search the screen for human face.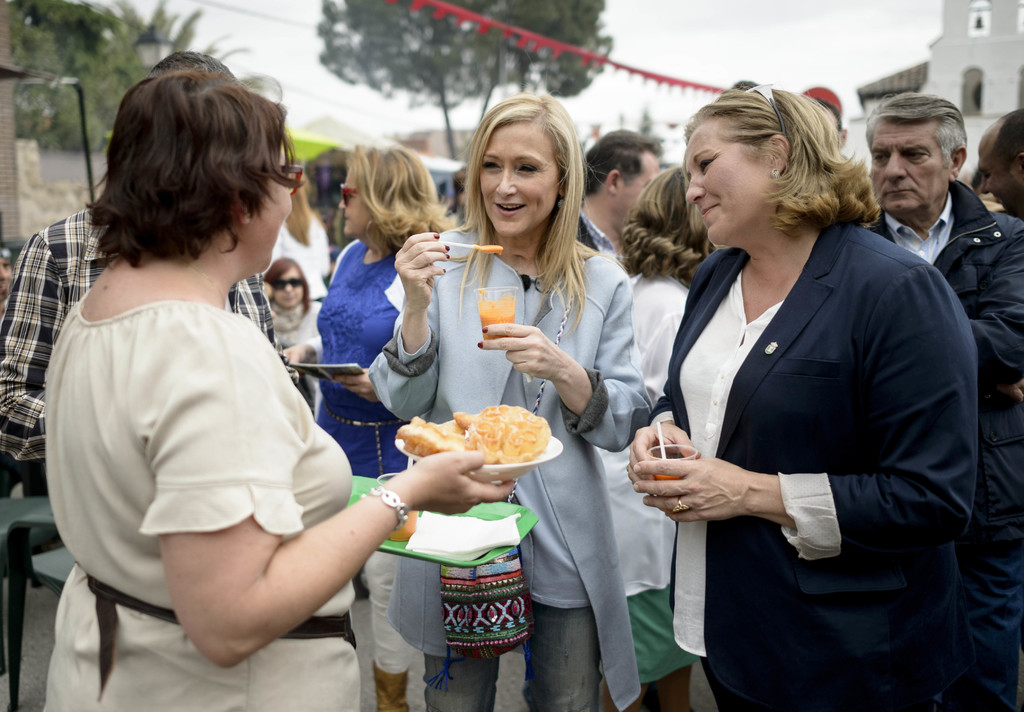
Found at {"left": 252, "top": 150, "right": 295, "bottom": 273}.
